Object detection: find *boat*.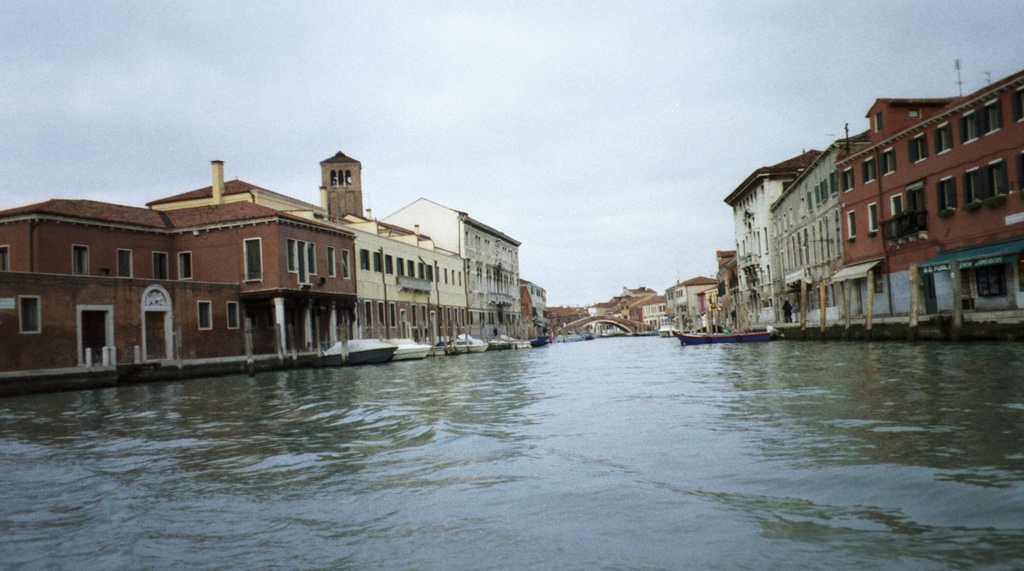
bbox(444, 330, 493, 355).
